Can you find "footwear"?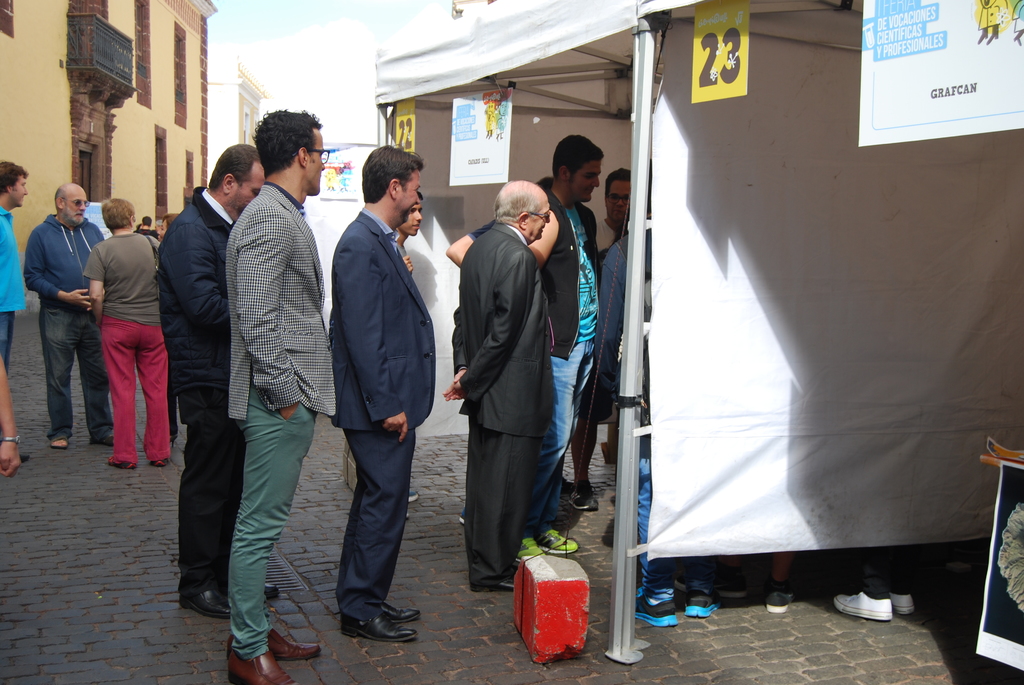
Yes, bounding box: (377, 598, 420, 626).
